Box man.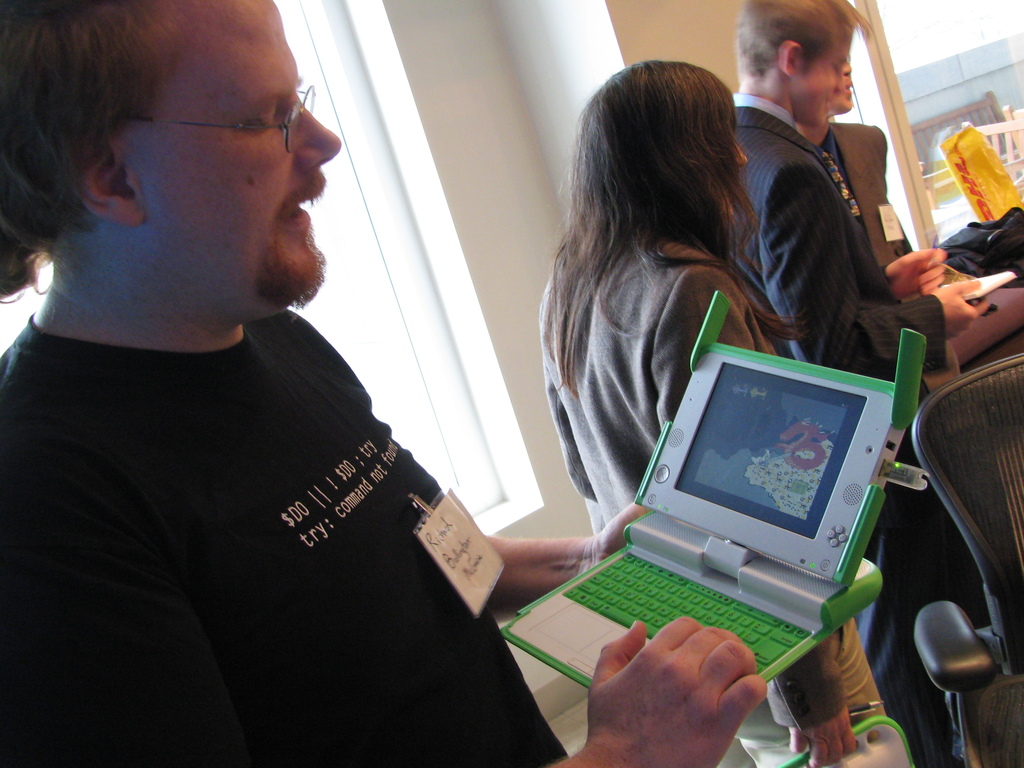
<box>797,60,912,258</box>.
